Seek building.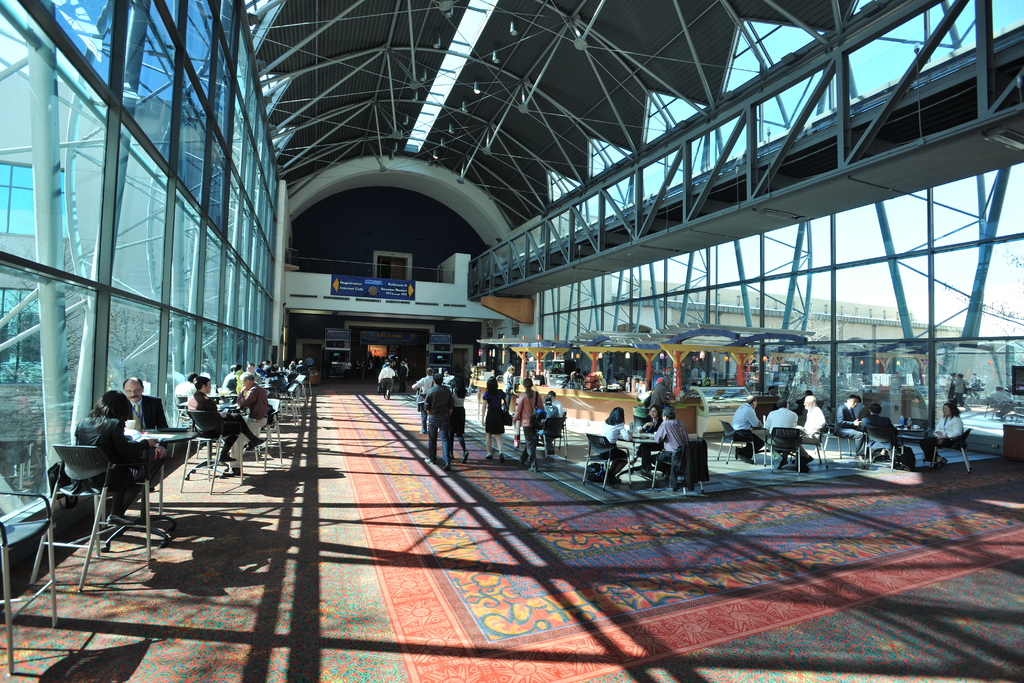
bbox=(612, 278, 965, 384).
